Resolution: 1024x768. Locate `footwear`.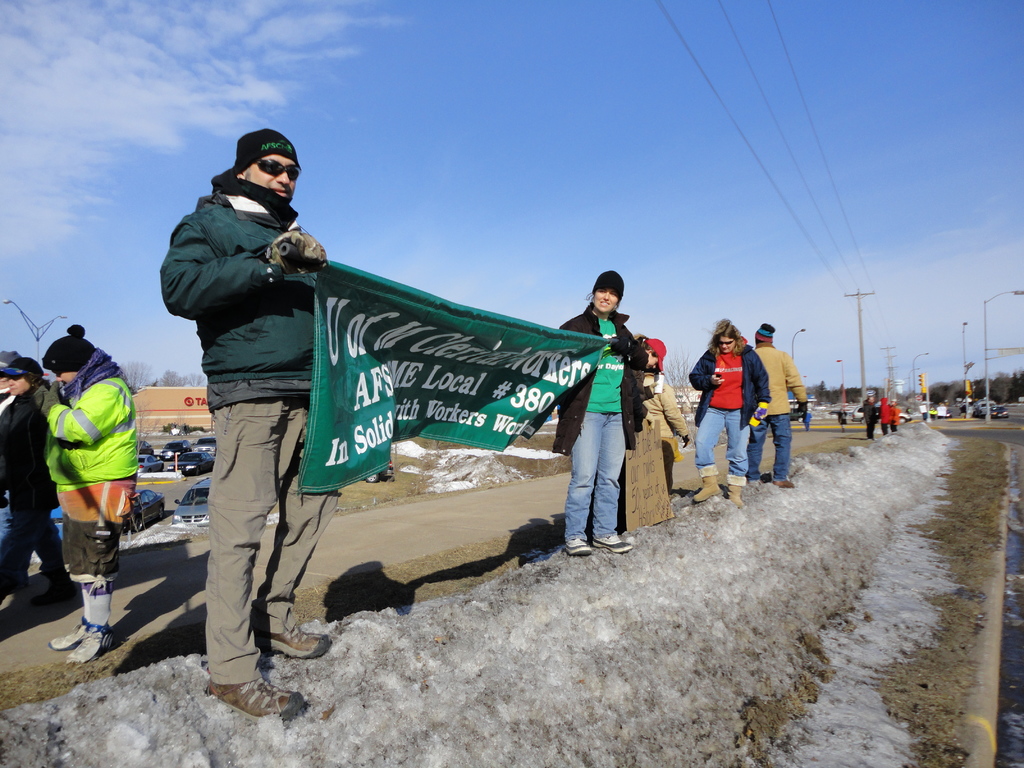
[565, 540, 589, 554].
